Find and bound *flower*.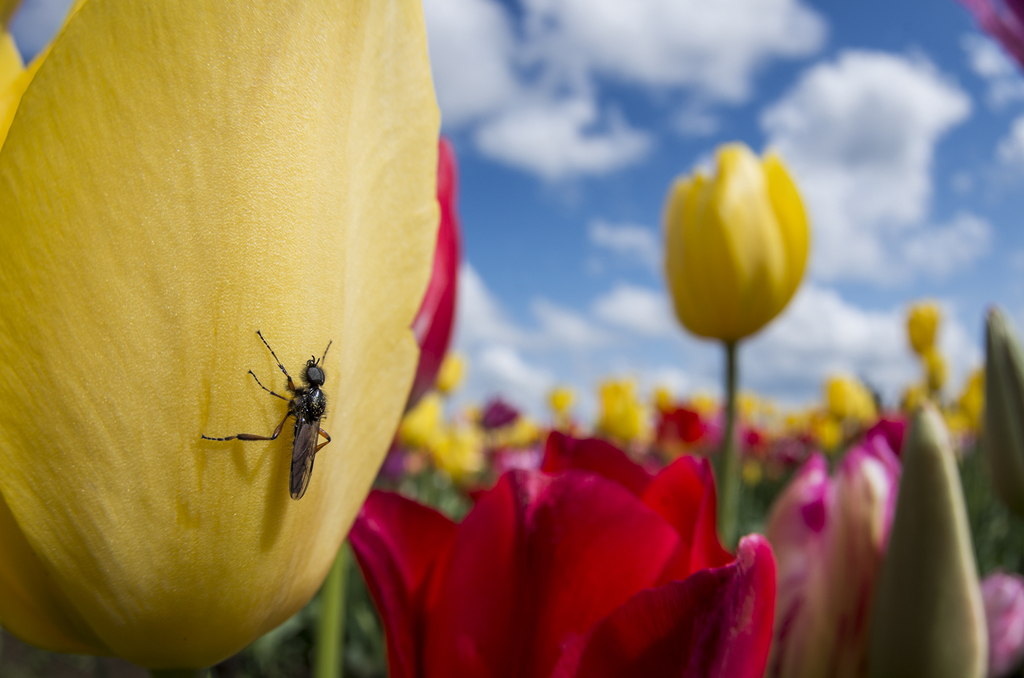
Bound: {"left": 405, "top": 139, "right": 459, "bottom": 419}.
